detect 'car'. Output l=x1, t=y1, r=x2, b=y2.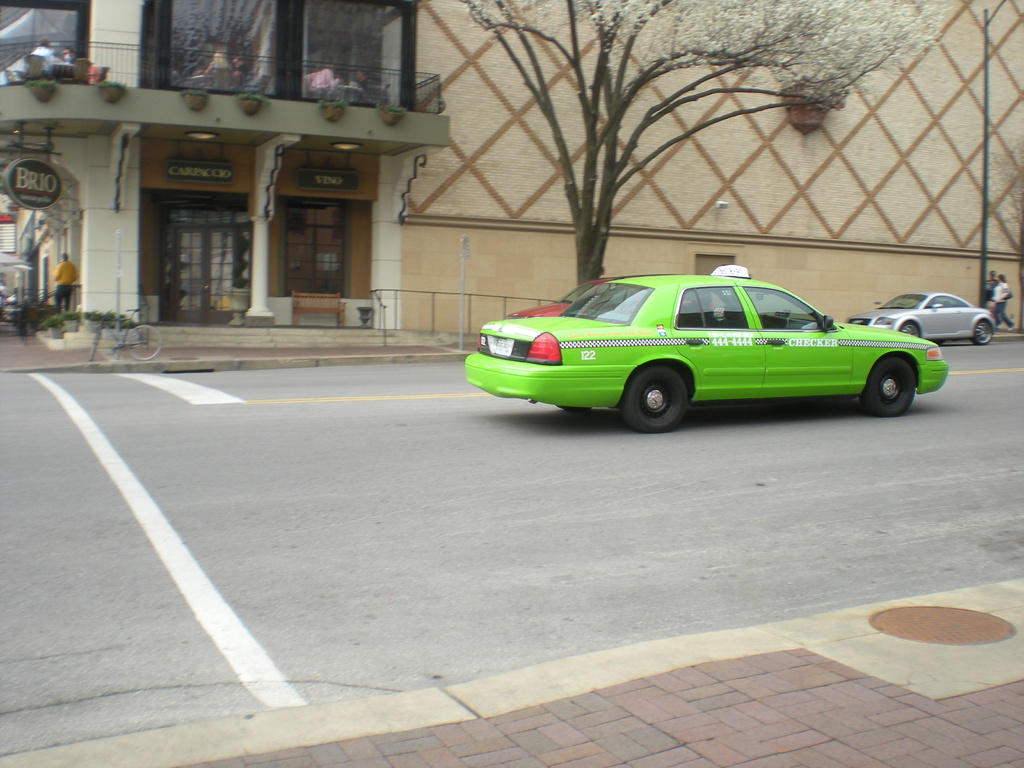
l=460, t=263, r=933, b=438.
